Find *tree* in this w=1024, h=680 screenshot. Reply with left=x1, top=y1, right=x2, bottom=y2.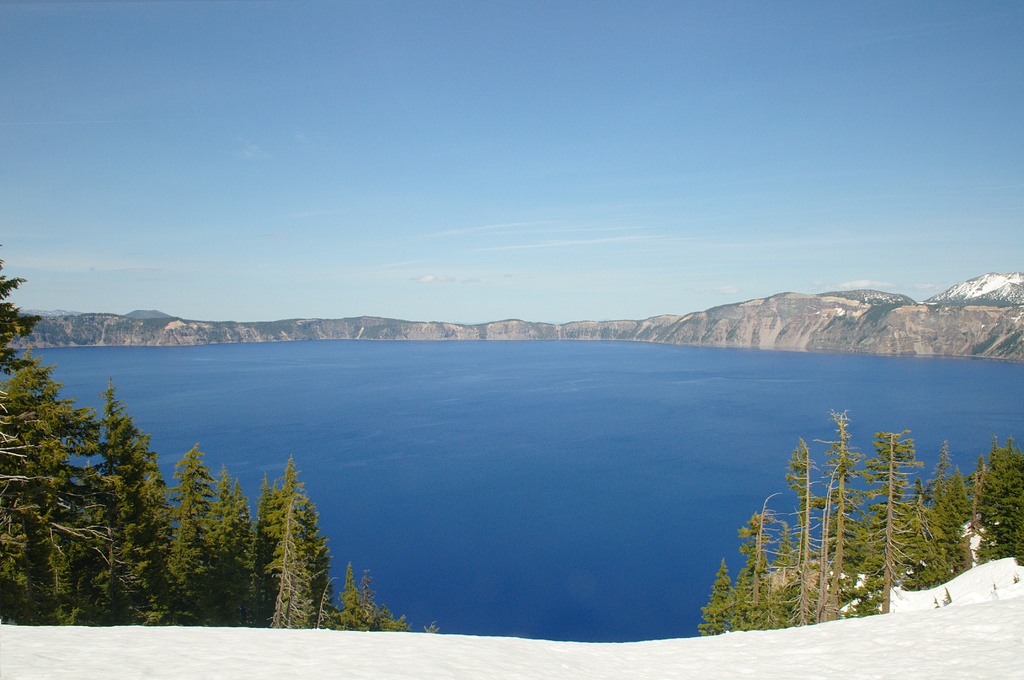
left=974, top=442, right=1023, bottom=551.
